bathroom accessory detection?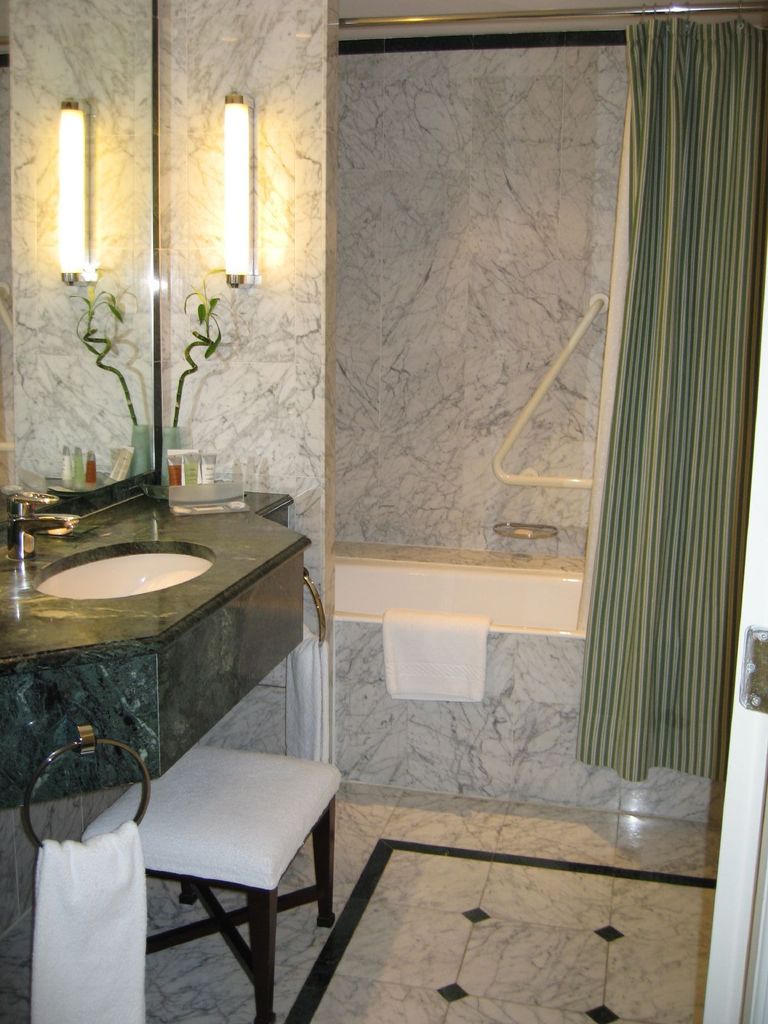
box=[2, 477, 85, 575]
